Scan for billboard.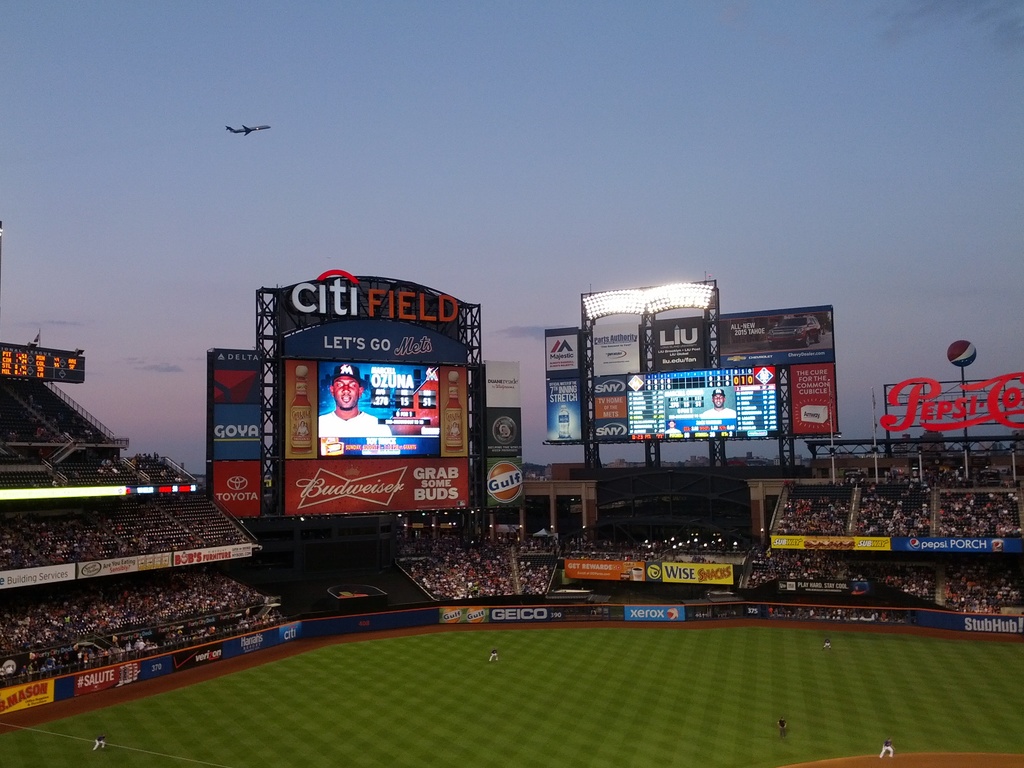
Scan result: [x1=543, y1=326, x2=581, y2=378].
